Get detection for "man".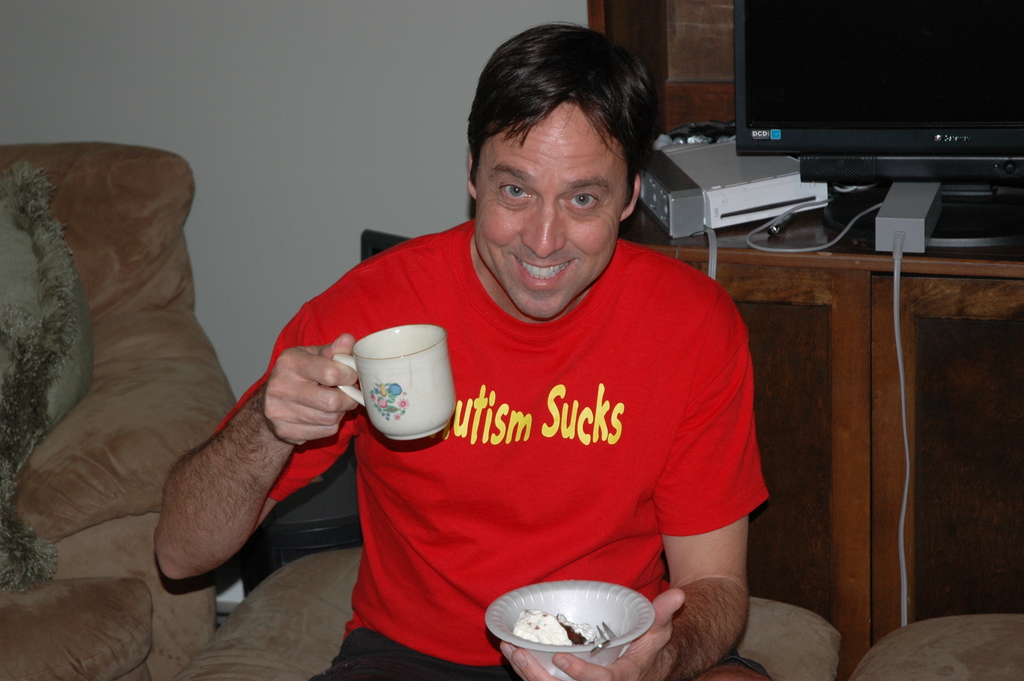
Detection: {"x1": 153, "y1": 19, "x2": 781, "y2": 680}.
